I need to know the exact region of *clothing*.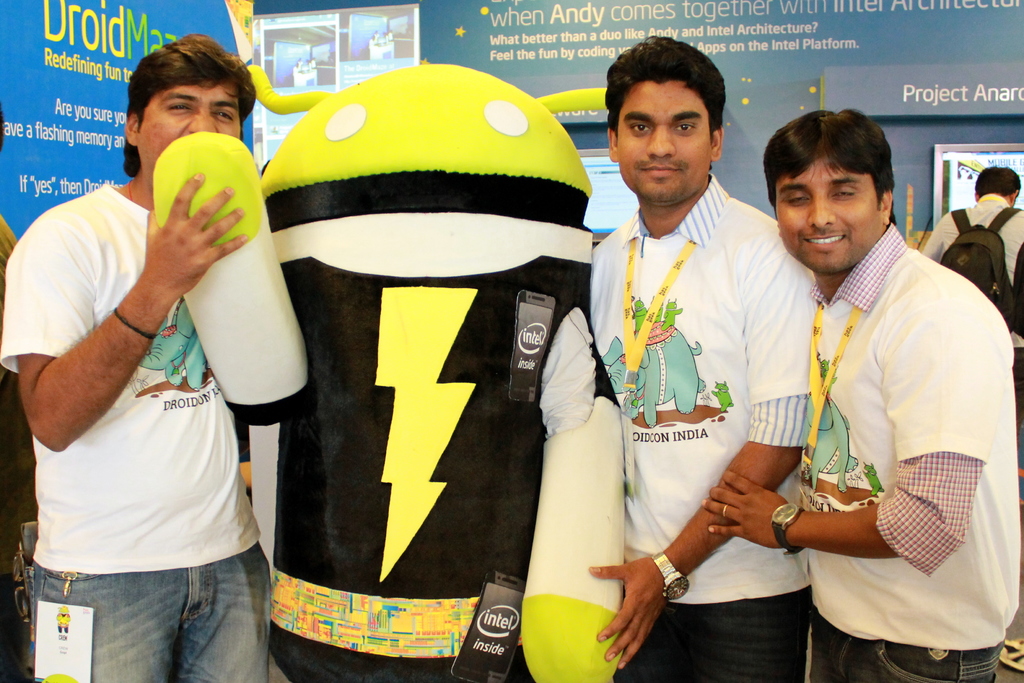
Region: locate(588, 167, 820, 682).
